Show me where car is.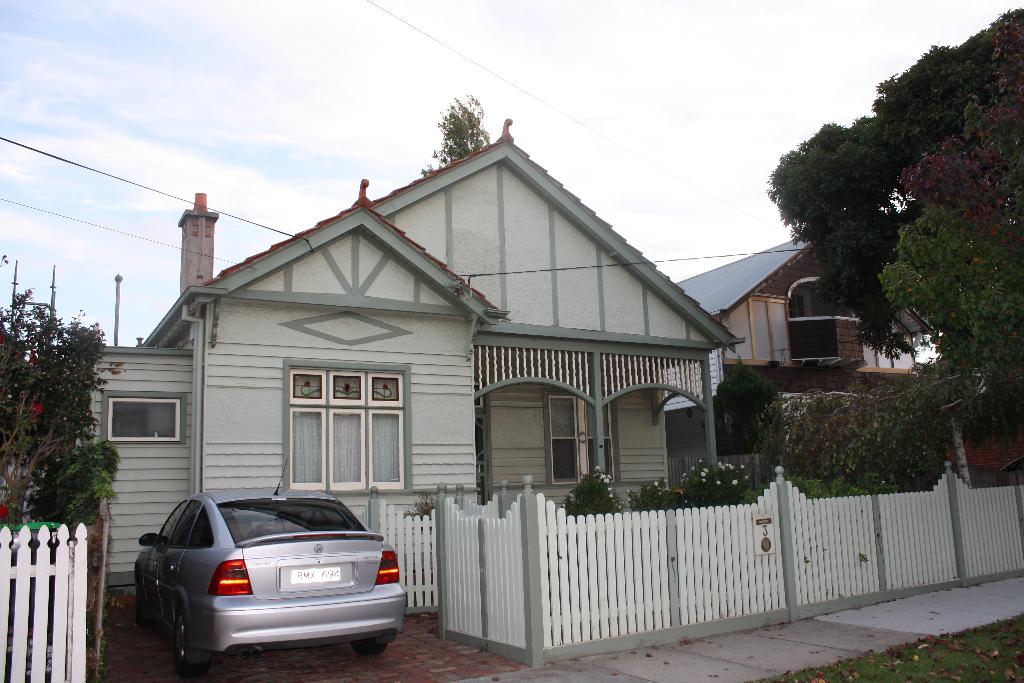
car is at 129 454 406 677.
